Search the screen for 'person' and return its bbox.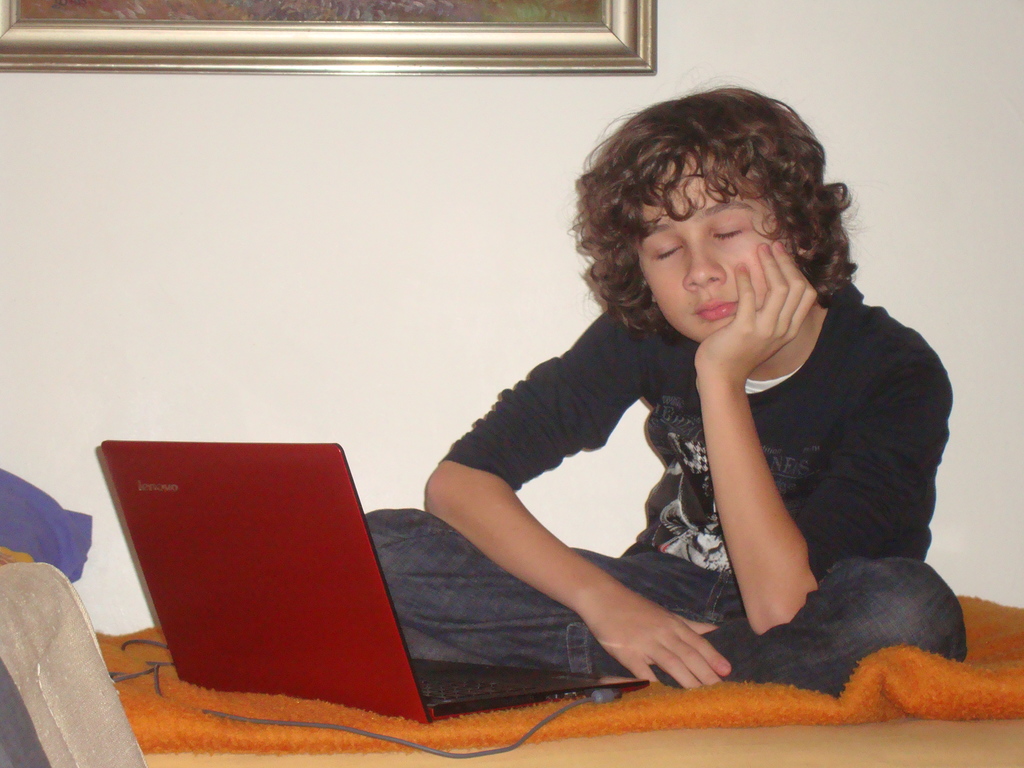
Found: 362:84:964:699.
